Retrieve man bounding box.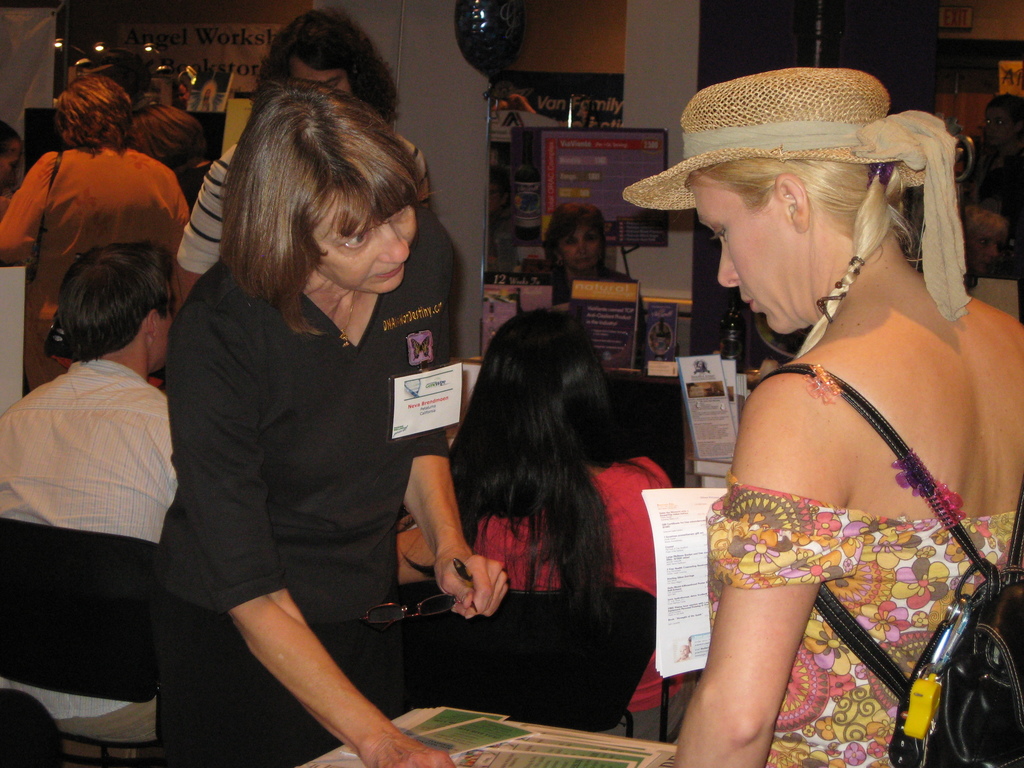
Bounding box: 0, 240, 184, 556.
